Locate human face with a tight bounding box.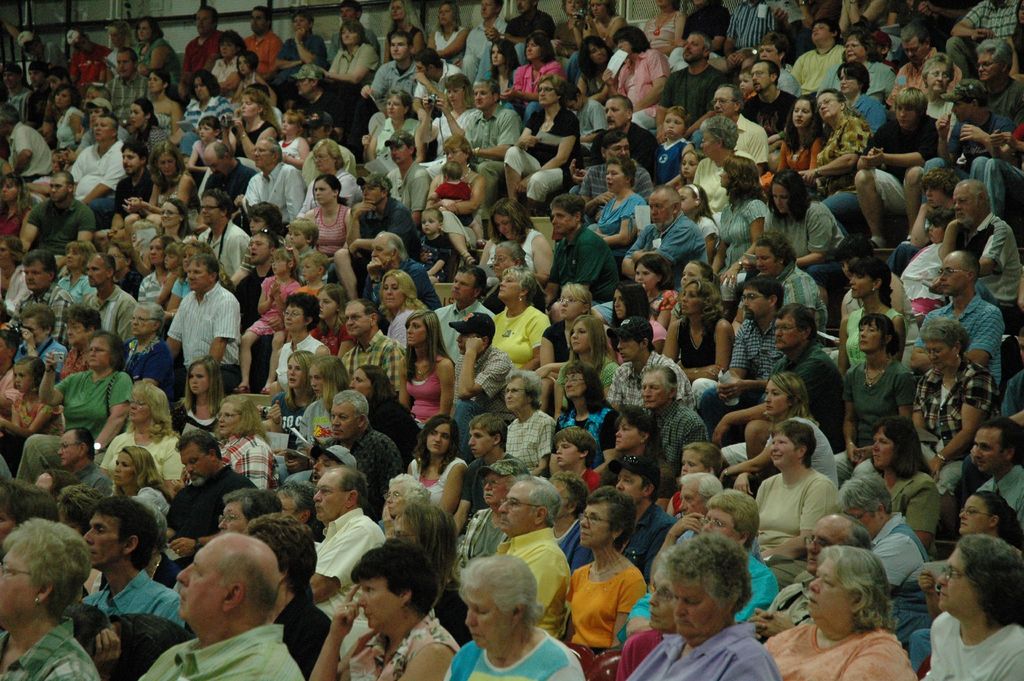
{"x1": 86, "y1": 254, "x2": 109, "y2": 284}.
